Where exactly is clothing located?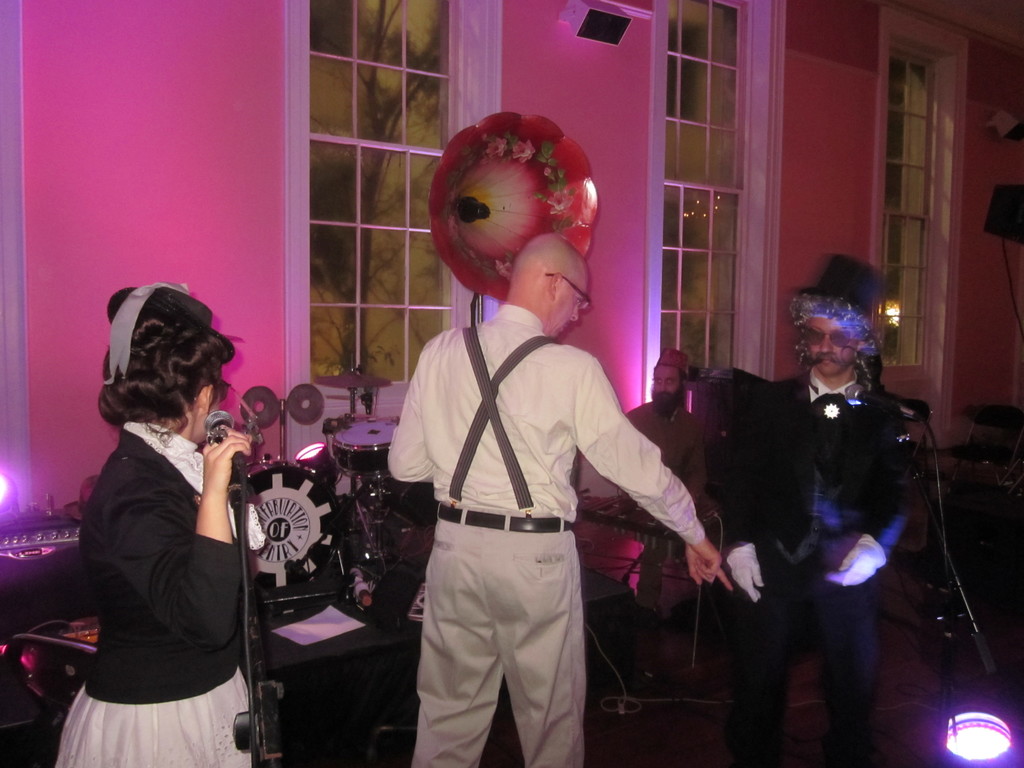
Its bounding box is 65 374 267 748.
